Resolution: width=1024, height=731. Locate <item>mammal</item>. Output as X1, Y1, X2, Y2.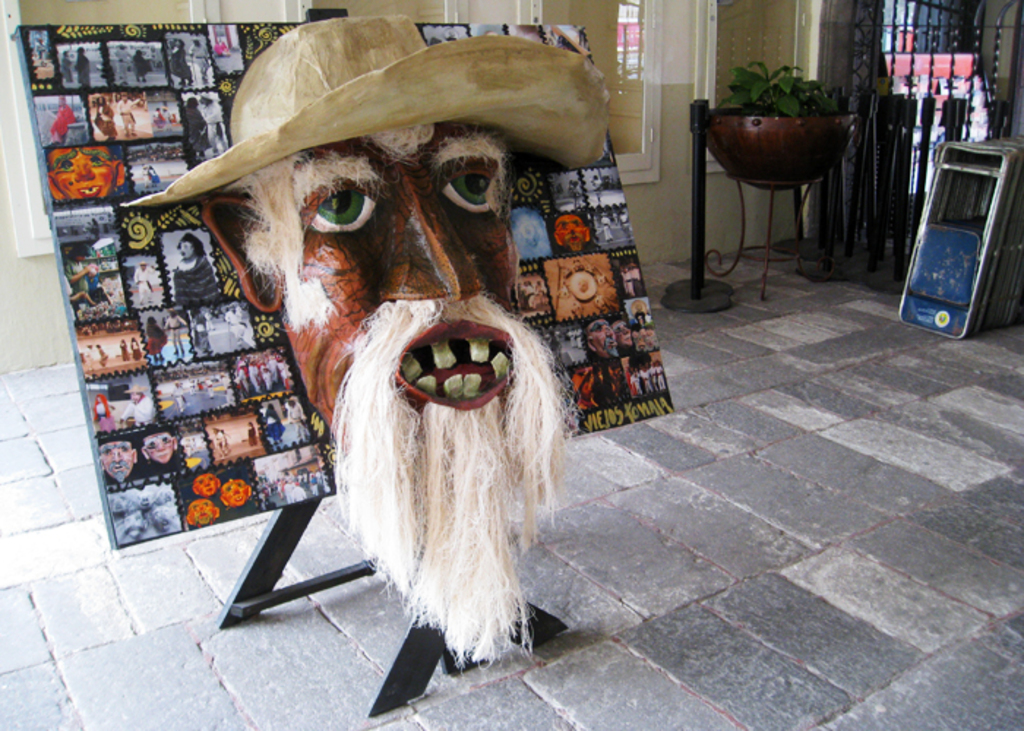
143, 428, 177, 465.
